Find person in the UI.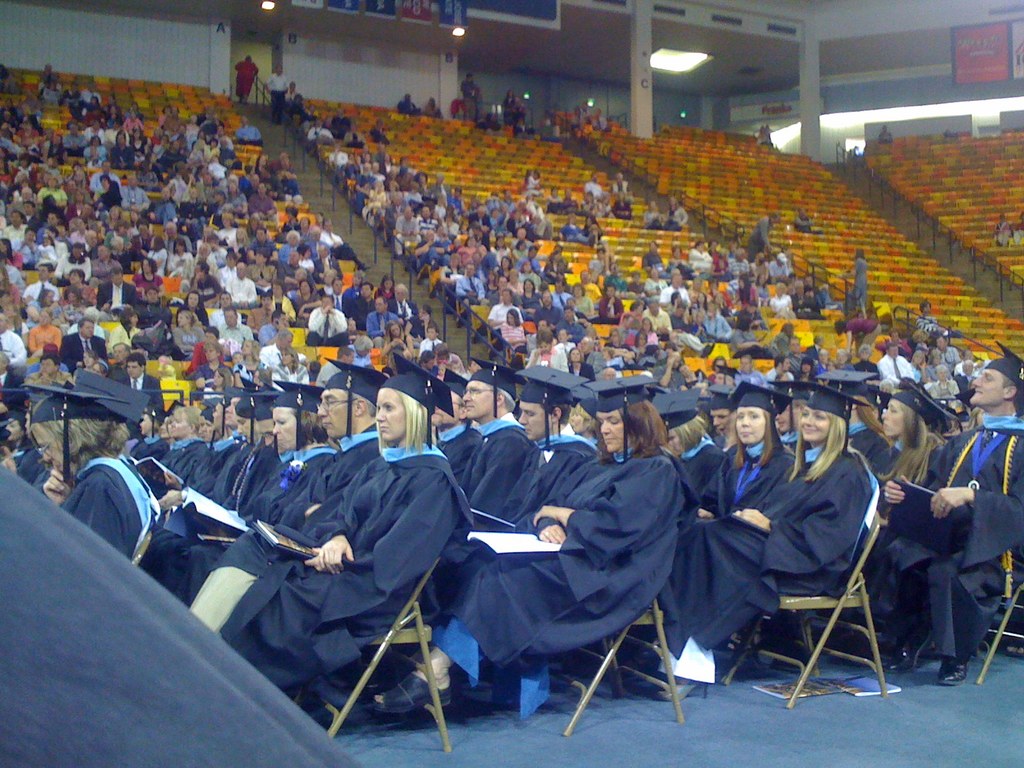
UI element at bbox=(984, 211, 1010, 250).
